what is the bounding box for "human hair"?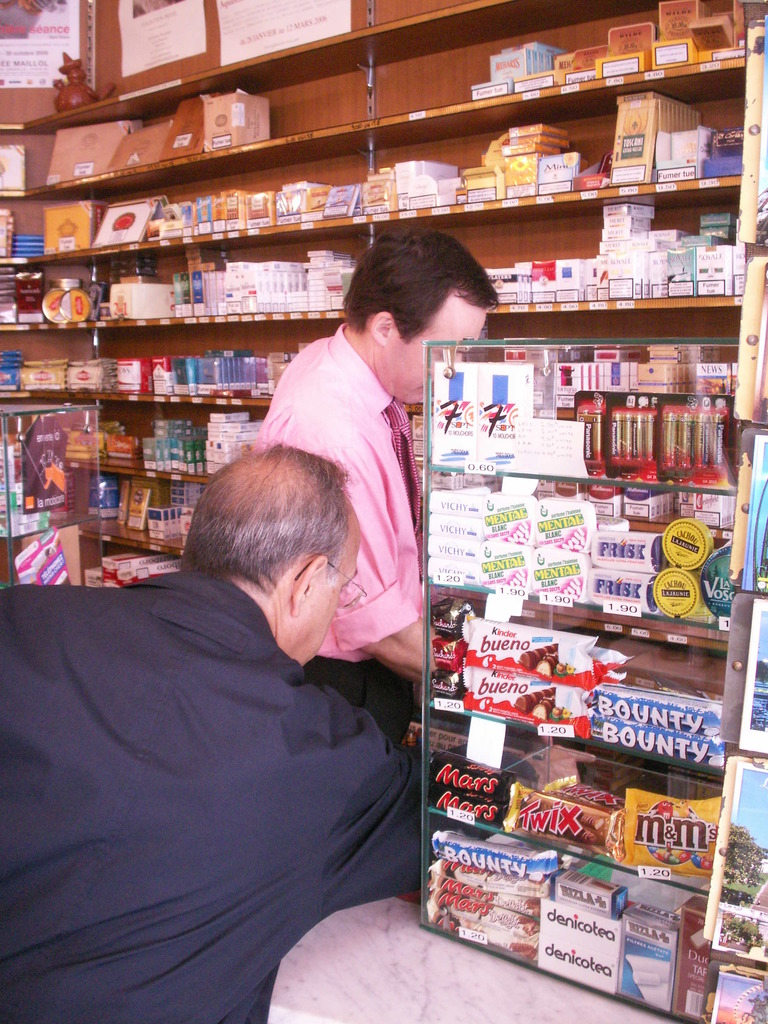
(337, 223, 505, 354).
